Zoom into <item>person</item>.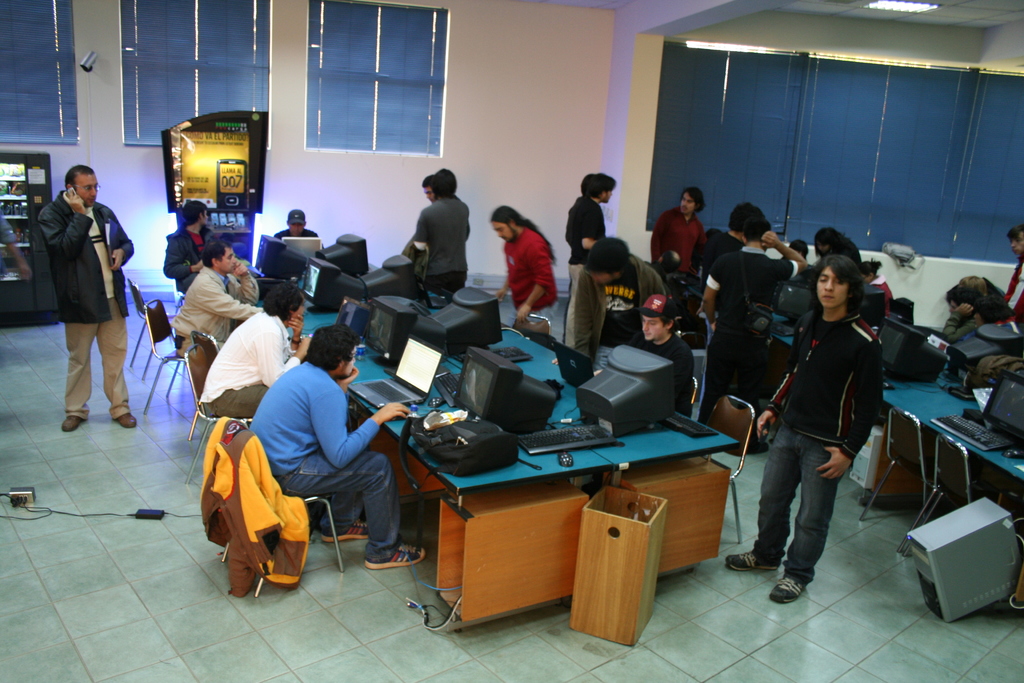
Zoom target: Rect(161, 199, 215, 298).
